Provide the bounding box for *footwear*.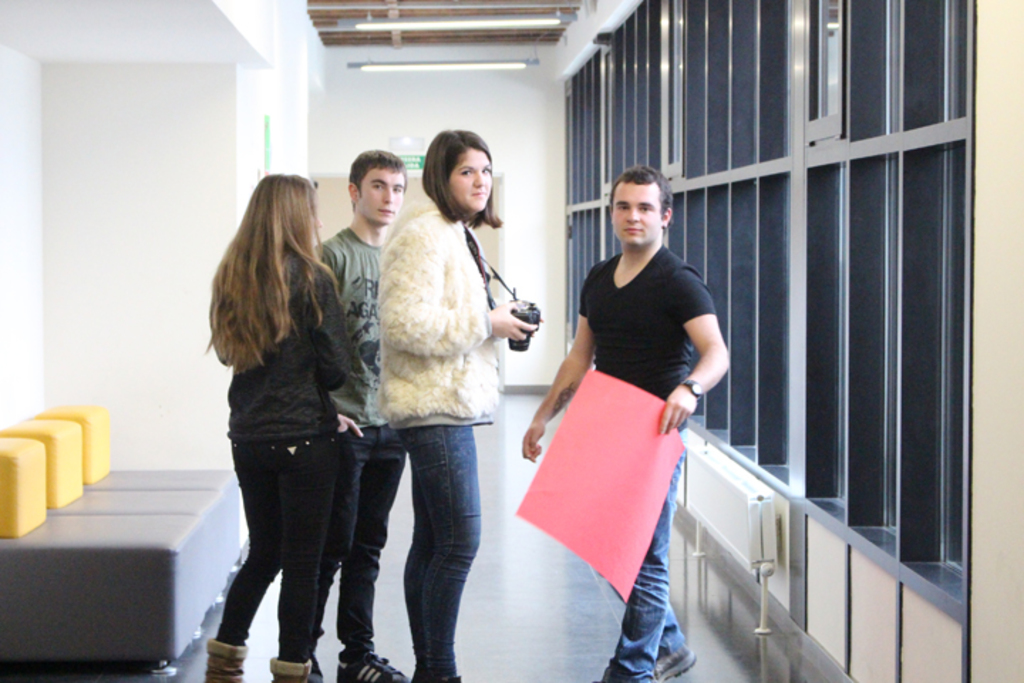
<region>202, 642, 250, 682</region>.
